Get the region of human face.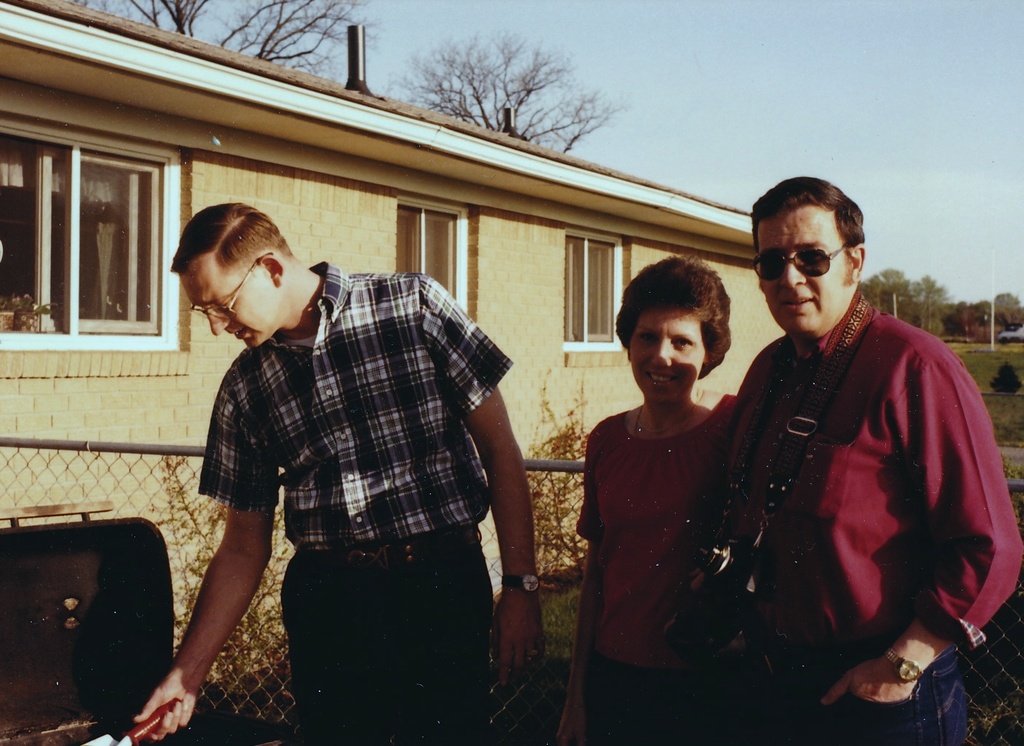
x1=172 y1=250 x2=272 y2=346.
